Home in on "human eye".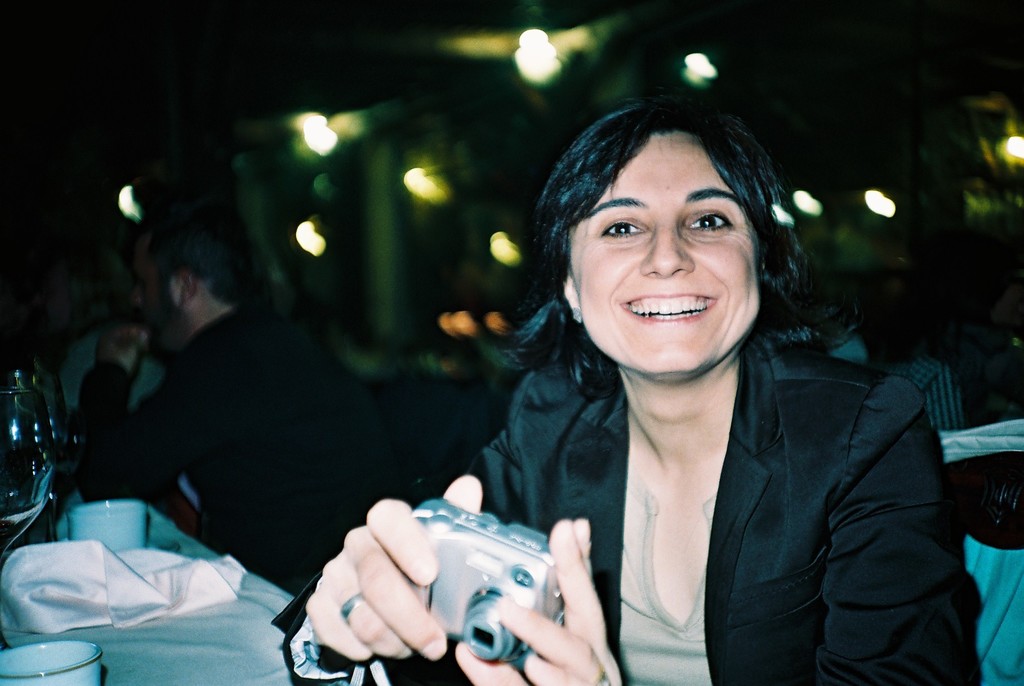
Homed in at box=[596, 211, 649, 248].
